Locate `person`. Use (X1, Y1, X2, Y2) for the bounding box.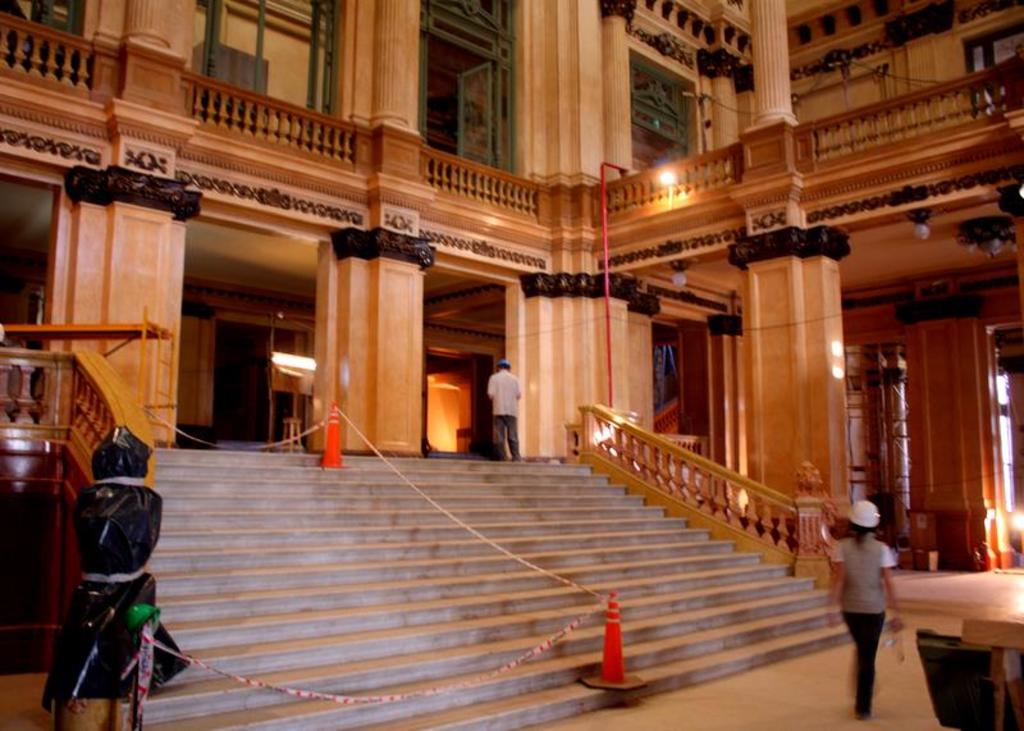
(488, 357, 526, 457).
